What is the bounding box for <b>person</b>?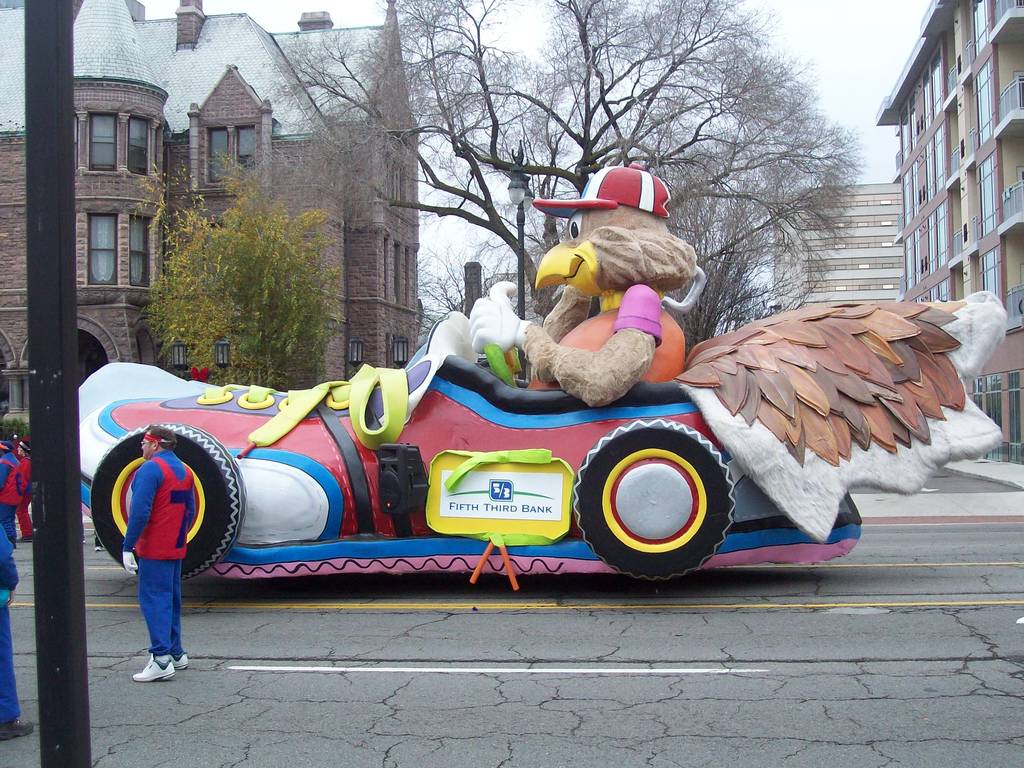
[x1=120, y1=426, x2=195, y2=684].
